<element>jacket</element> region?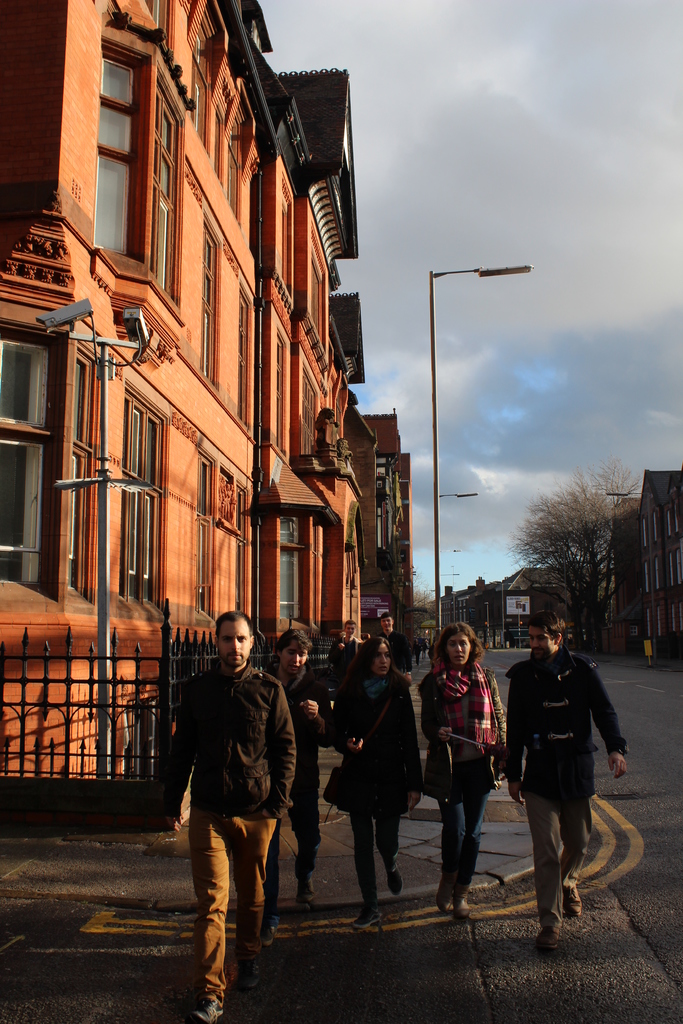
pyautogui.locateOnScreen(504, 643, 626, 805)
